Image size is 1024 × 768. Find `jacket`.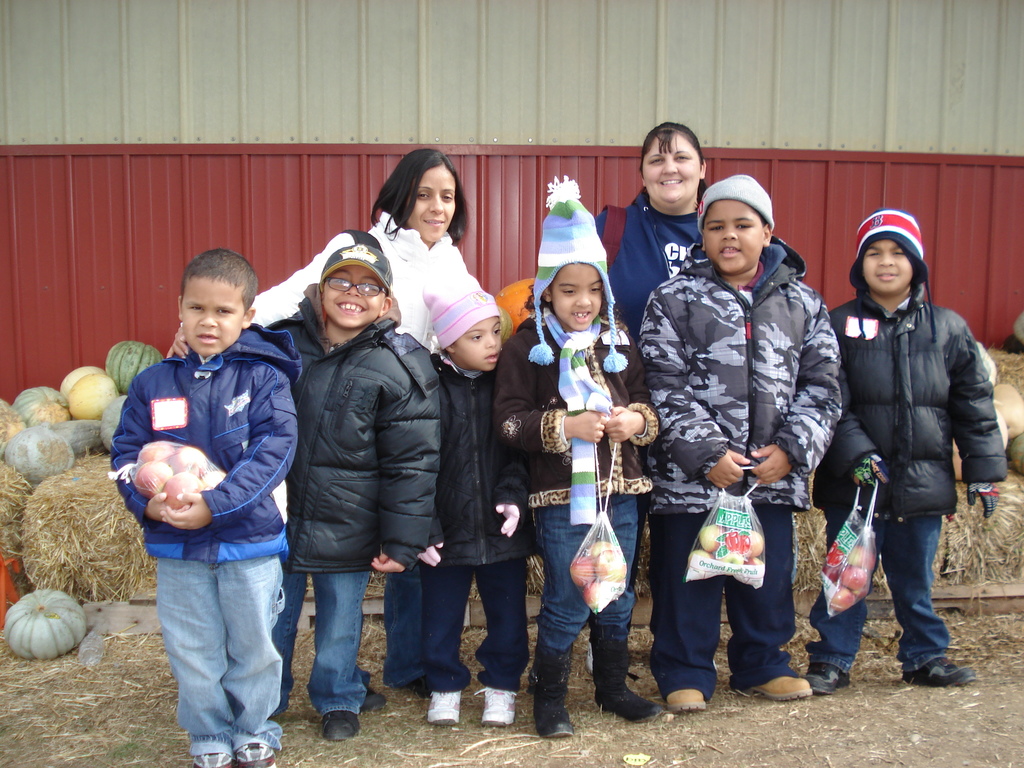
(left=597, top=186, right=712, bottom=329).
